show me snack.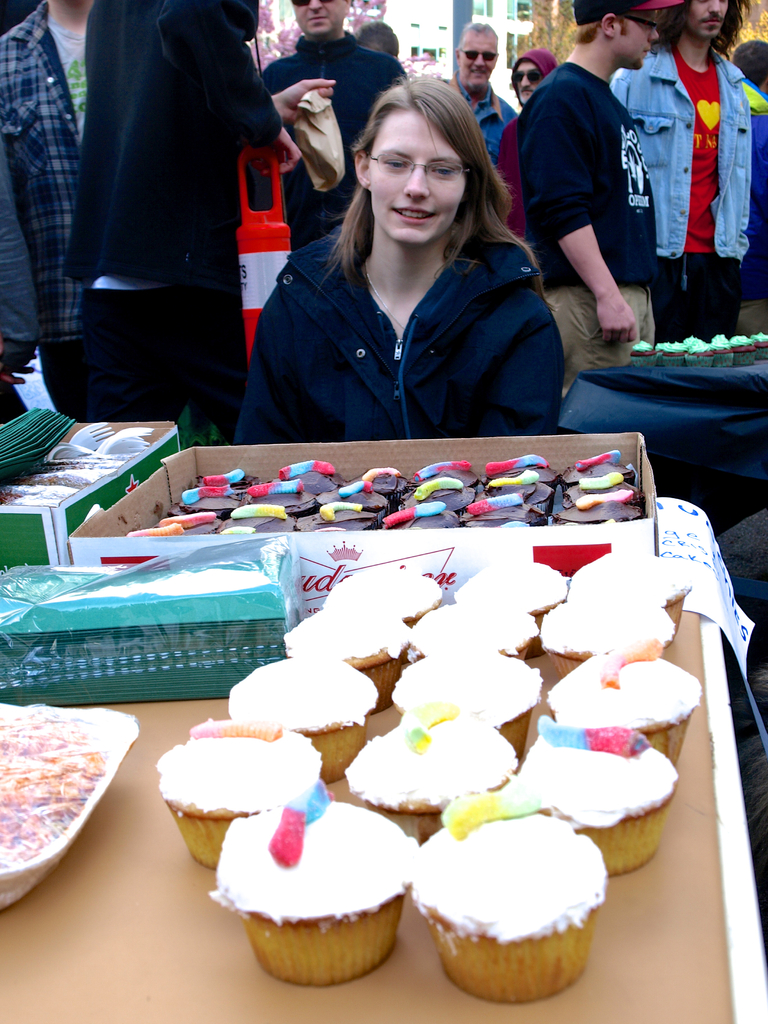
snack is here: pyautogui.locateOnScreen(312, 560, 438, 628).
